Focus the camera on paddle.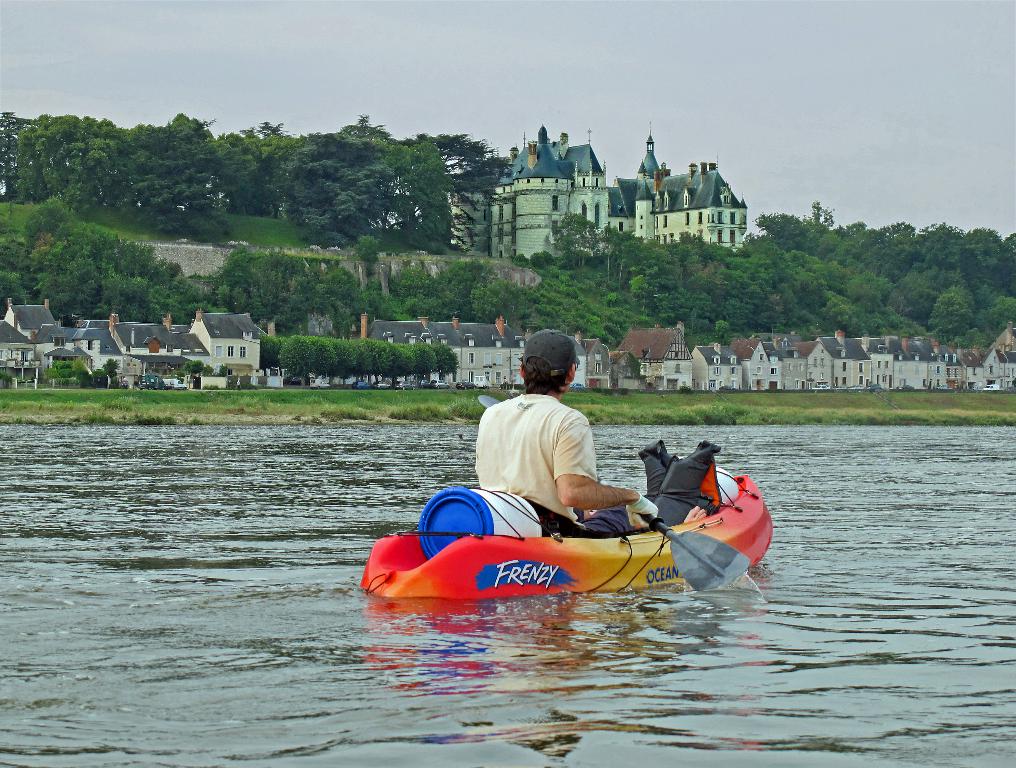
Focus region: <bbox>645, 514, 751, 595</bbox>.
